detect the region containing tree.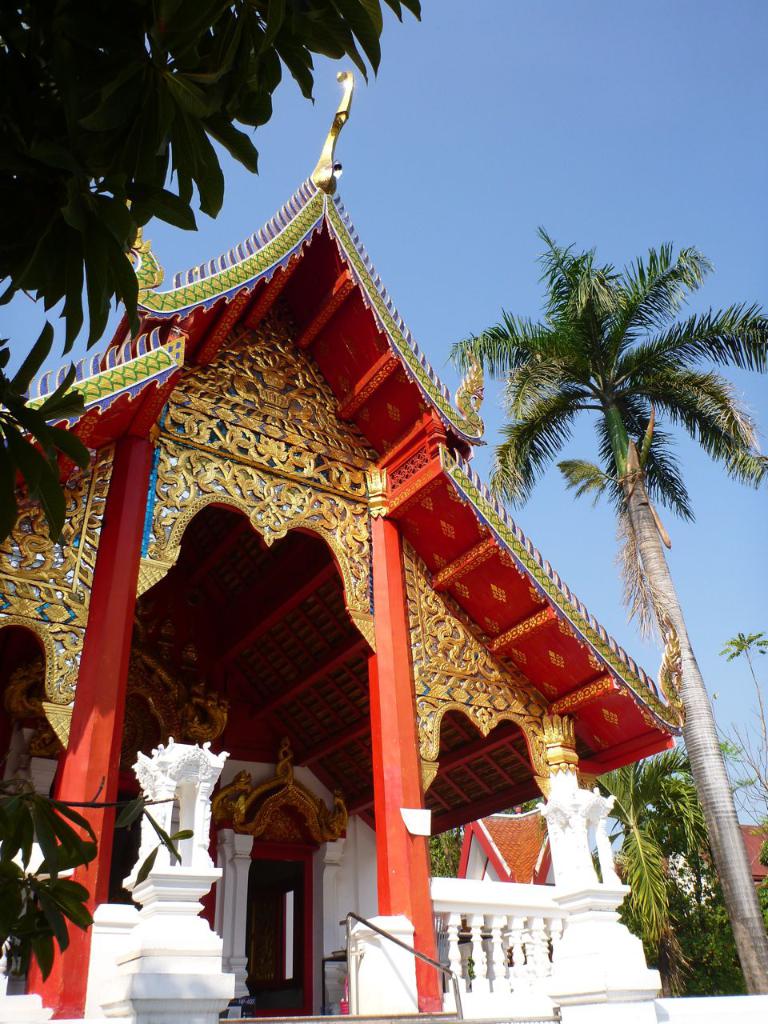
Rect(0, 0, 429, 546).
